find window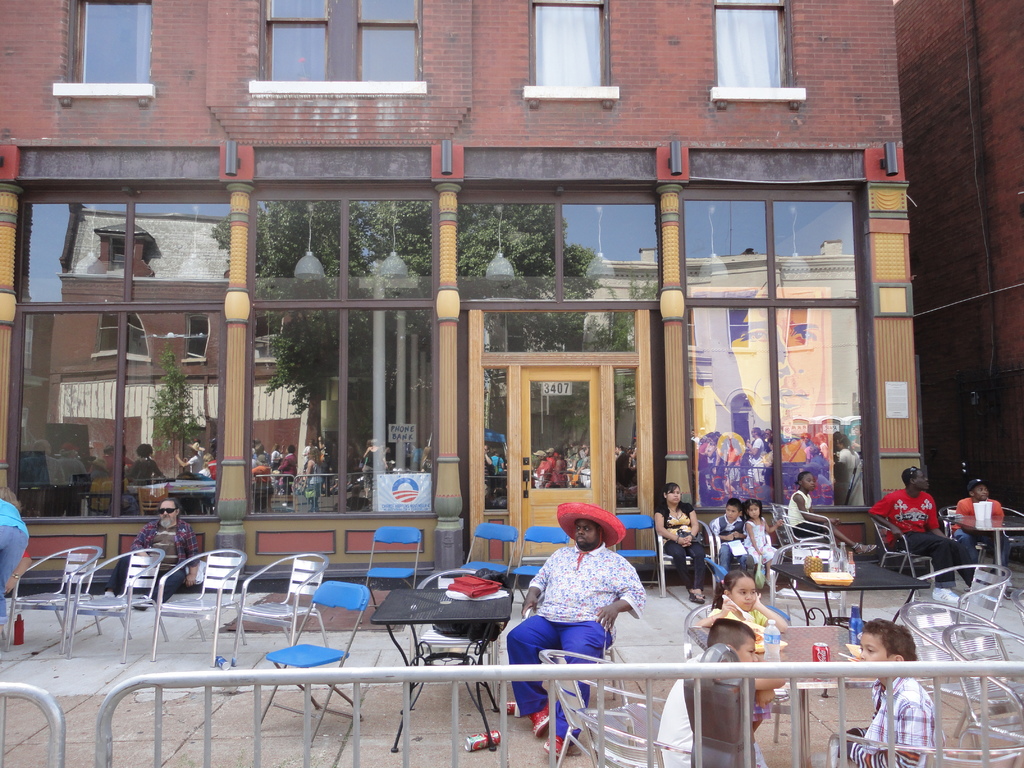
l=715, t=0, r=799, b=86
